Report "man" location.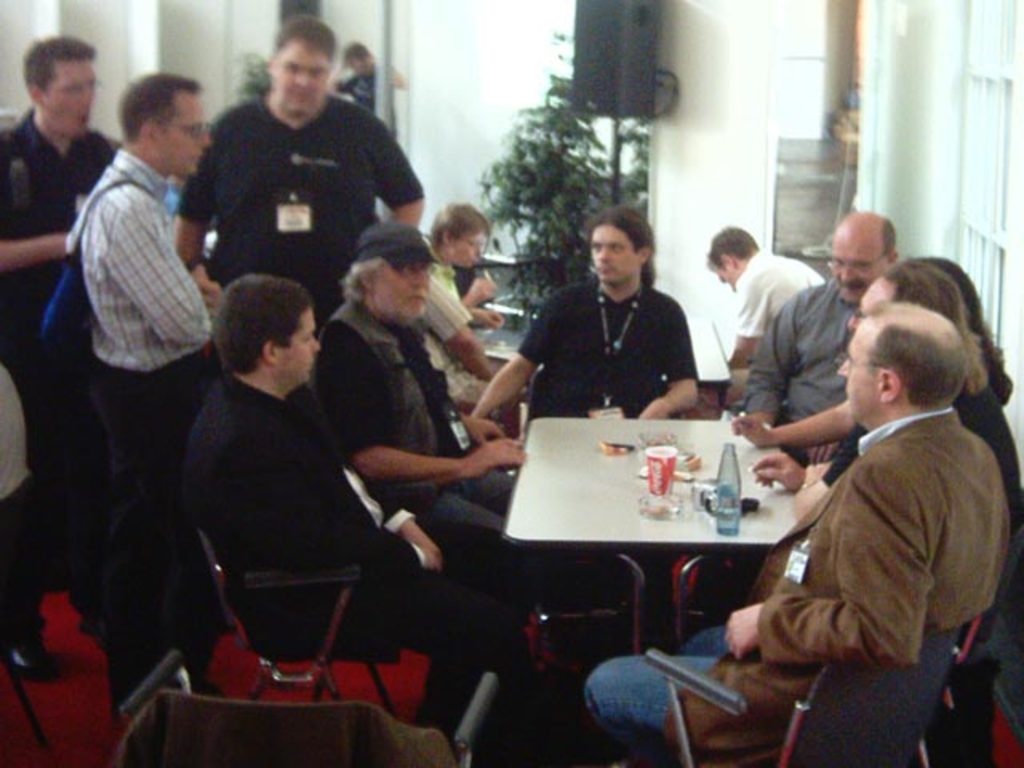
Report: 738,206,902,426.
